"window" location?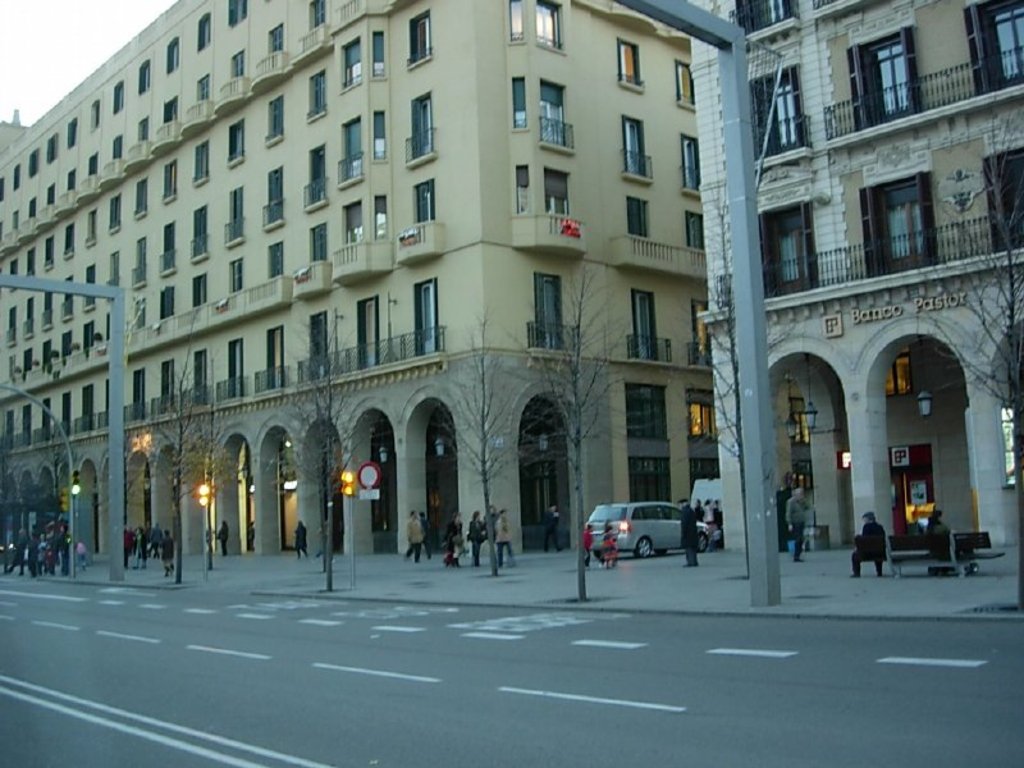
left=65, top=334, right=73, bottom=360
